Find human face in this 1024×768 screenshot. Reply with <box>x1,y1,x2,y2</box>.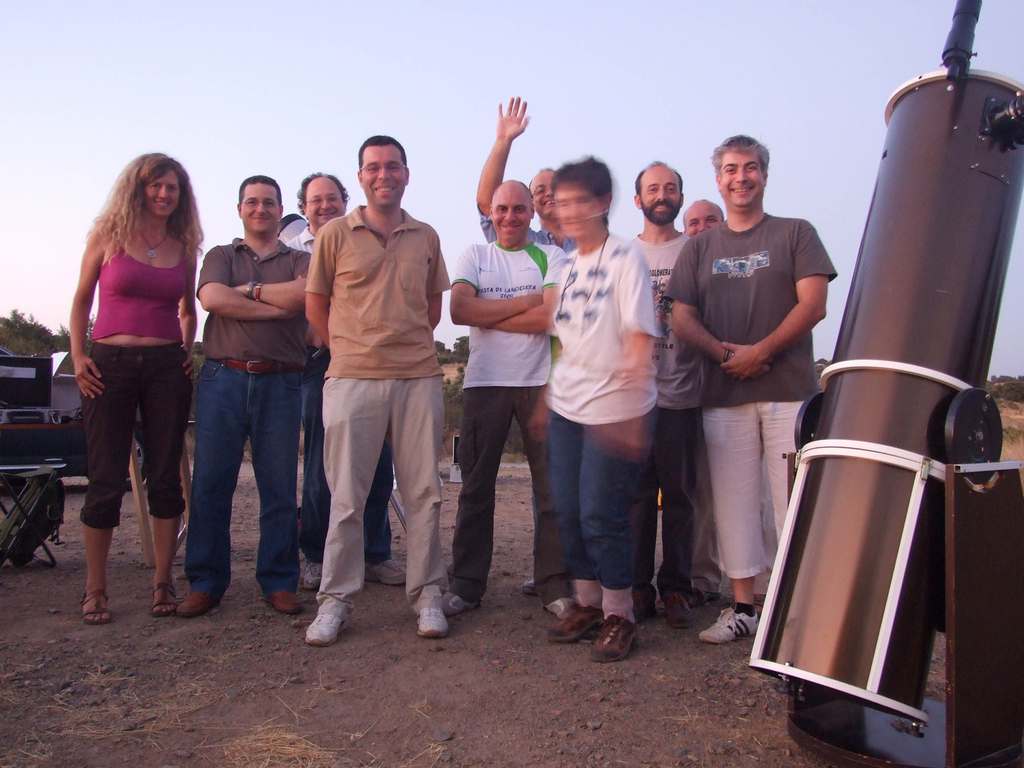
<box>242,182,282,236</box>.
